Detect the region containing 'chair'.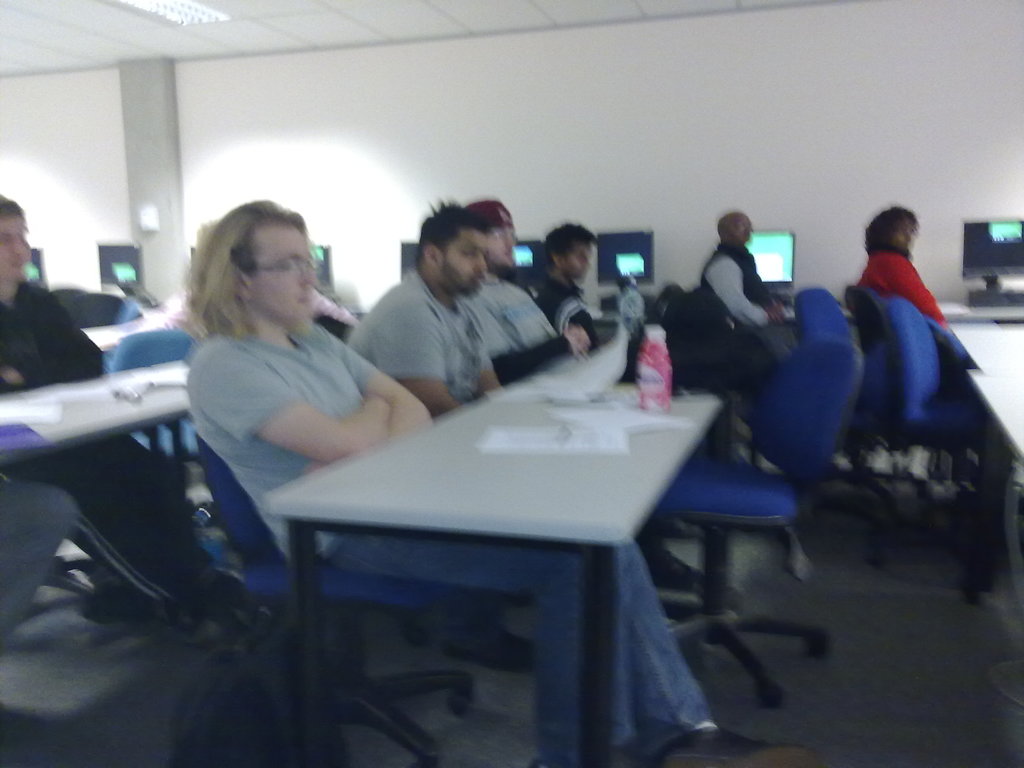
[652, 340, 870, 714].
